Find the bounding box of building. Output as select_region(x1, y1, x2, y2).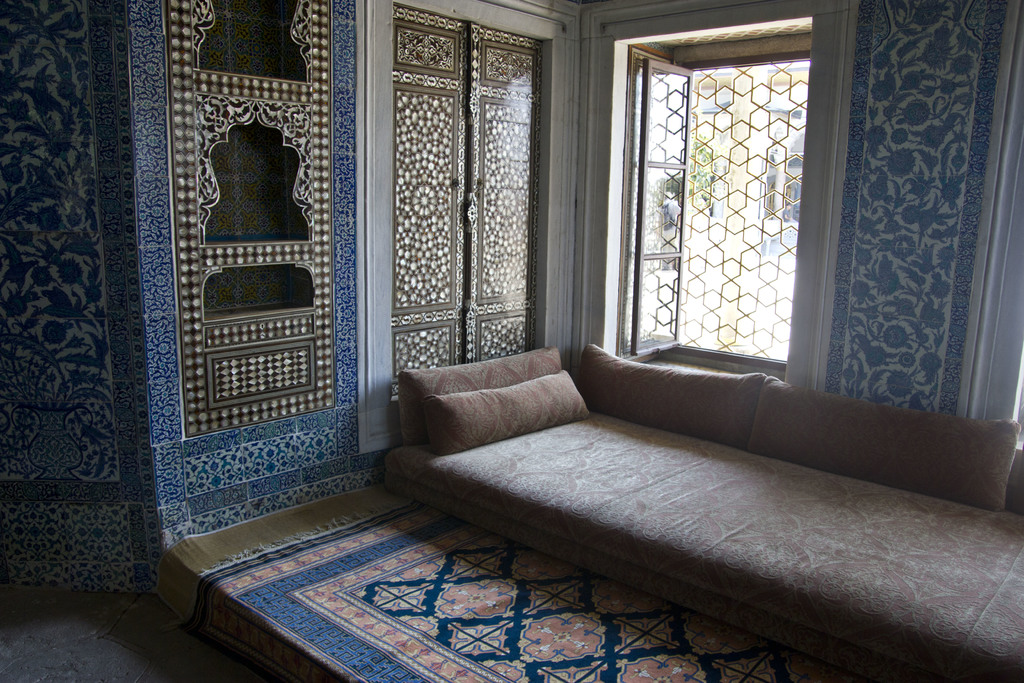
select_region(0, 0, 1023, 682).
